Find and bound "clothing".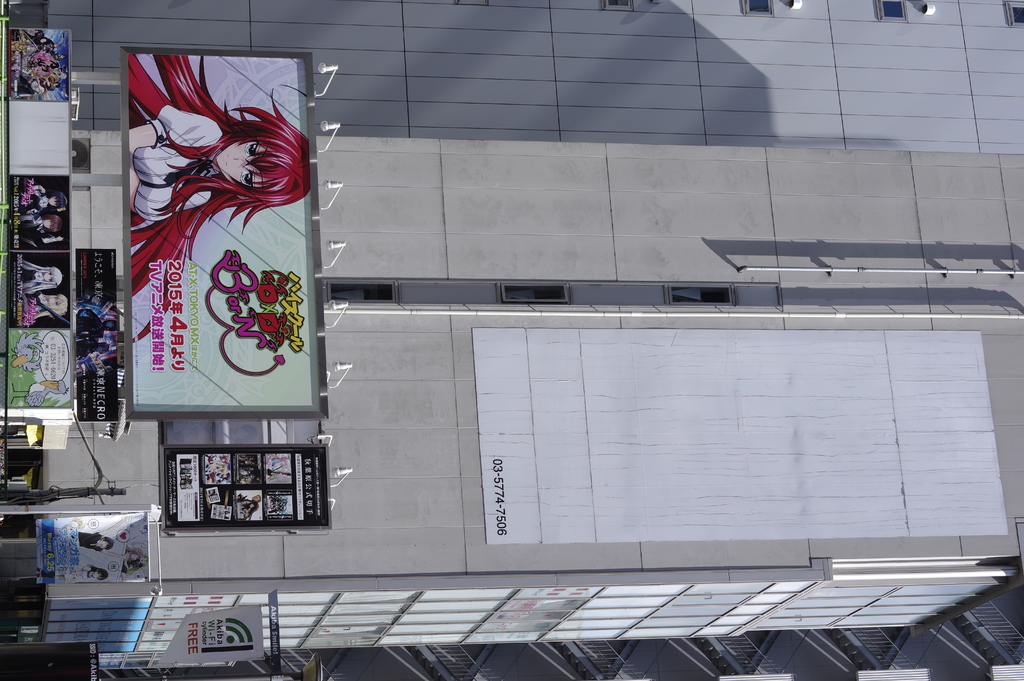
Bound: bbox(8, 177, 30, 211).
